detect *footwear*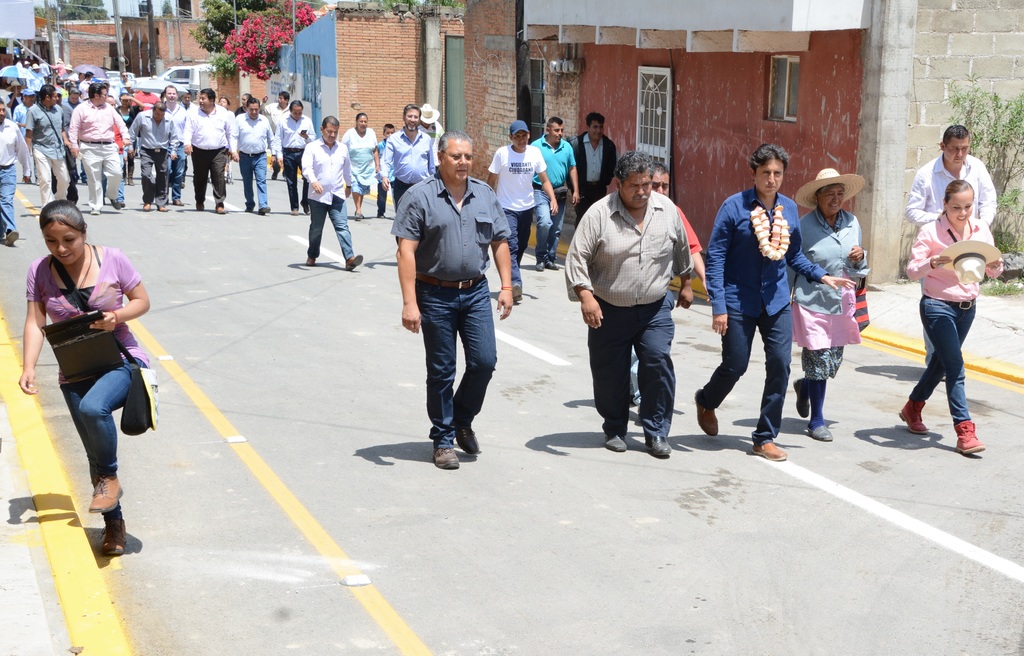
[x1=436, y1=445, x2=462, y2=470]
